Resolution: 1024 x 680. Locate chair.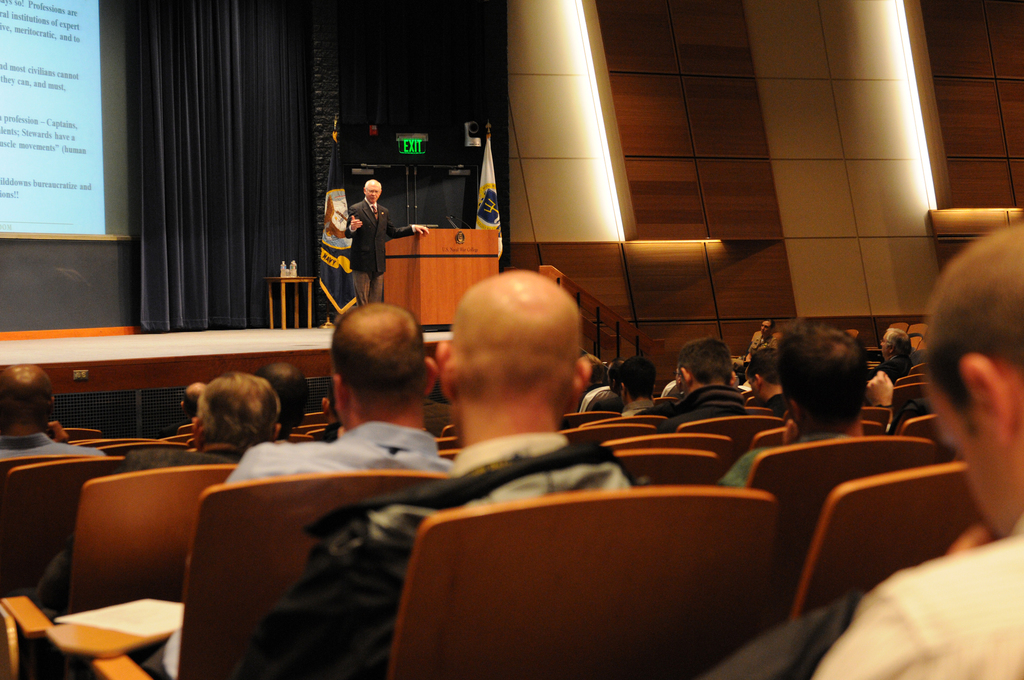
x1=595 y1=414 x2=666 y2=428.
